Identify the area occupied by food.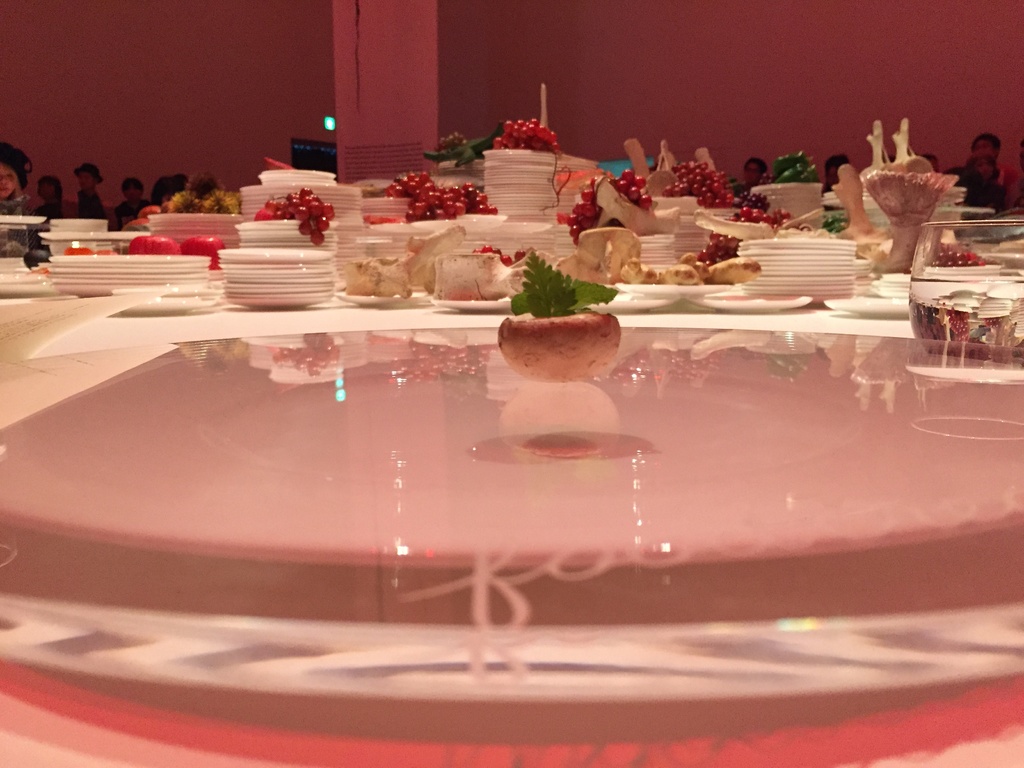
Area: [509,299,614,369].
